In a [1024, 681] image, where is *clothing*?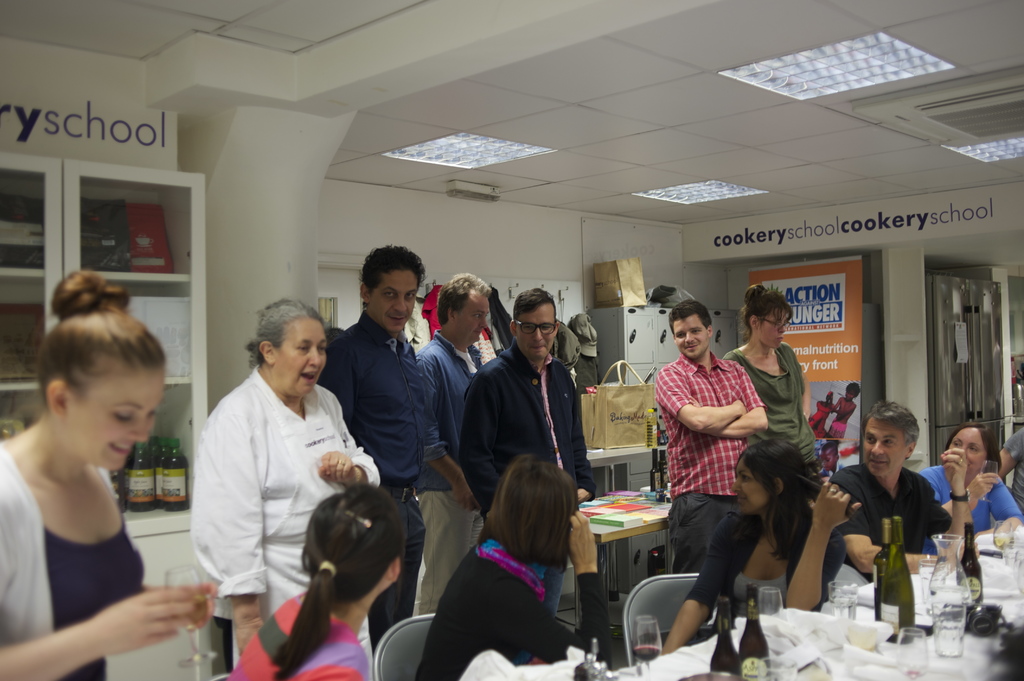
bbox(227, 584, 372, 680).
